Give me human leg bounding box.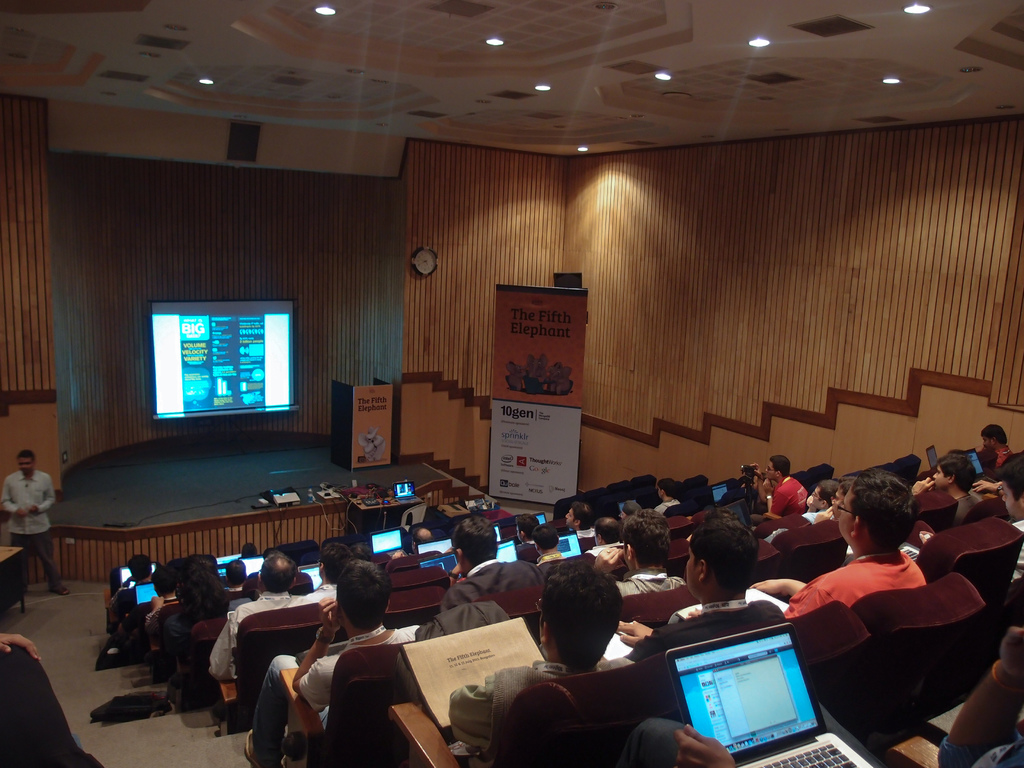
pyautogui.locateOnScreen(8, 517, 33, 583).
